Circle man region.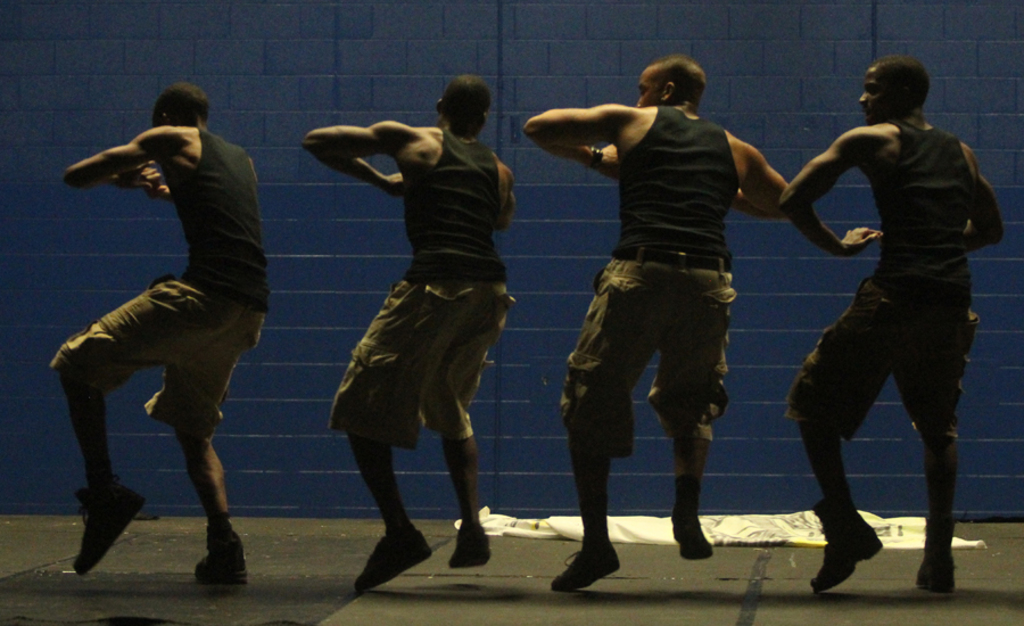
Region: [783, 55, 1005, 598].
